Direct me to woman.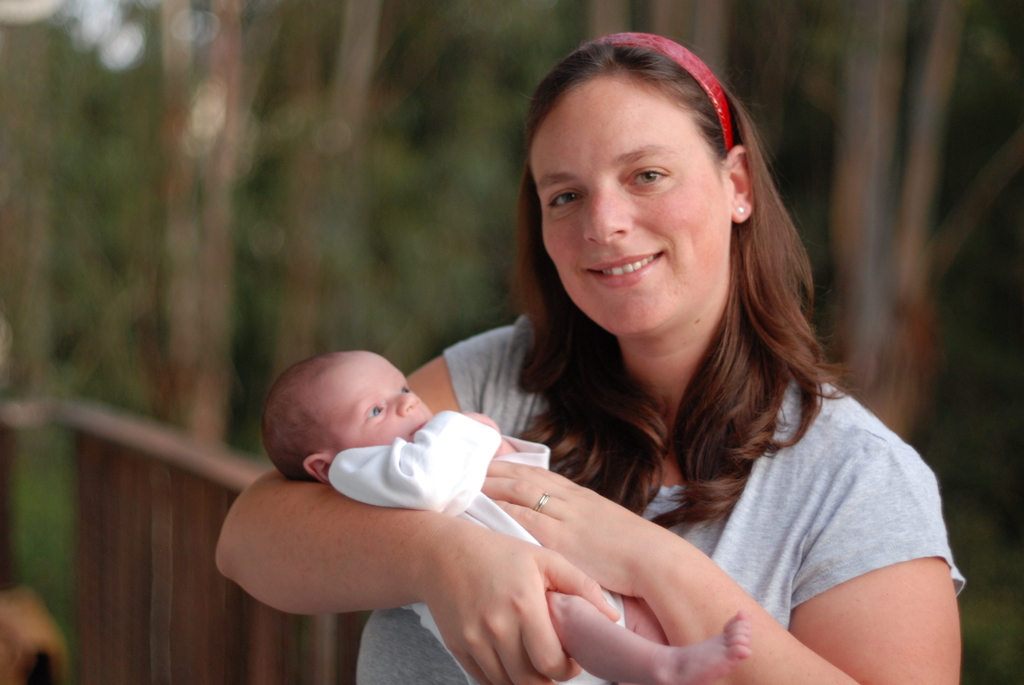
Direction: (x1=326, y1=59, x2=943, y2=670).
